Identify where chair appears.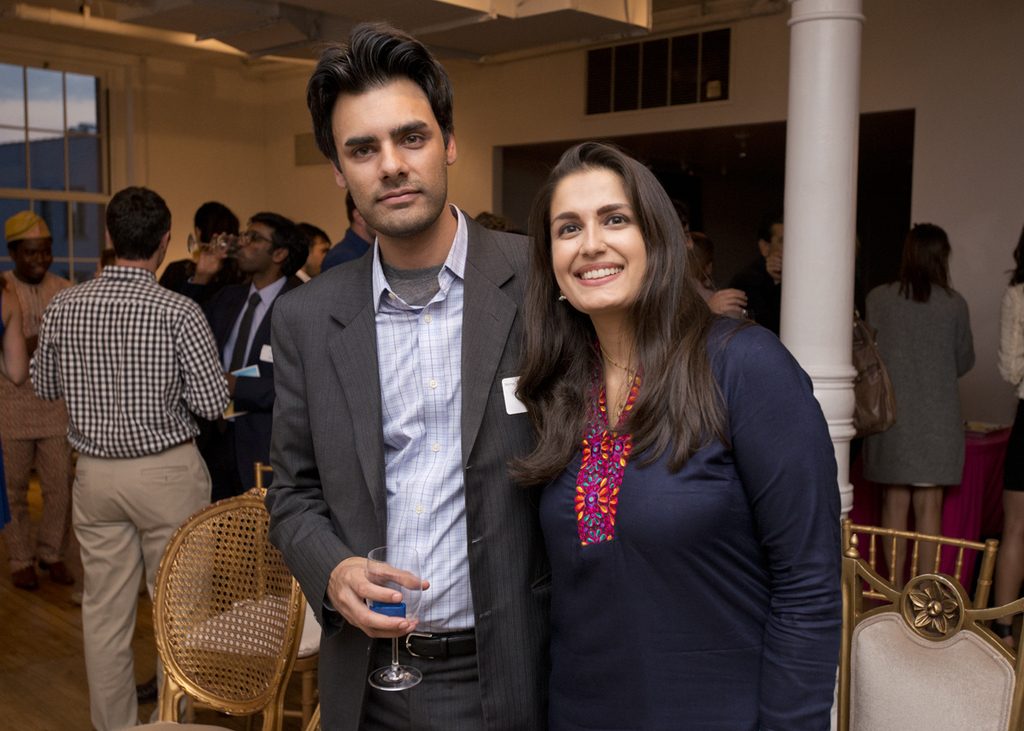
Appears at (838,519,994,610).
